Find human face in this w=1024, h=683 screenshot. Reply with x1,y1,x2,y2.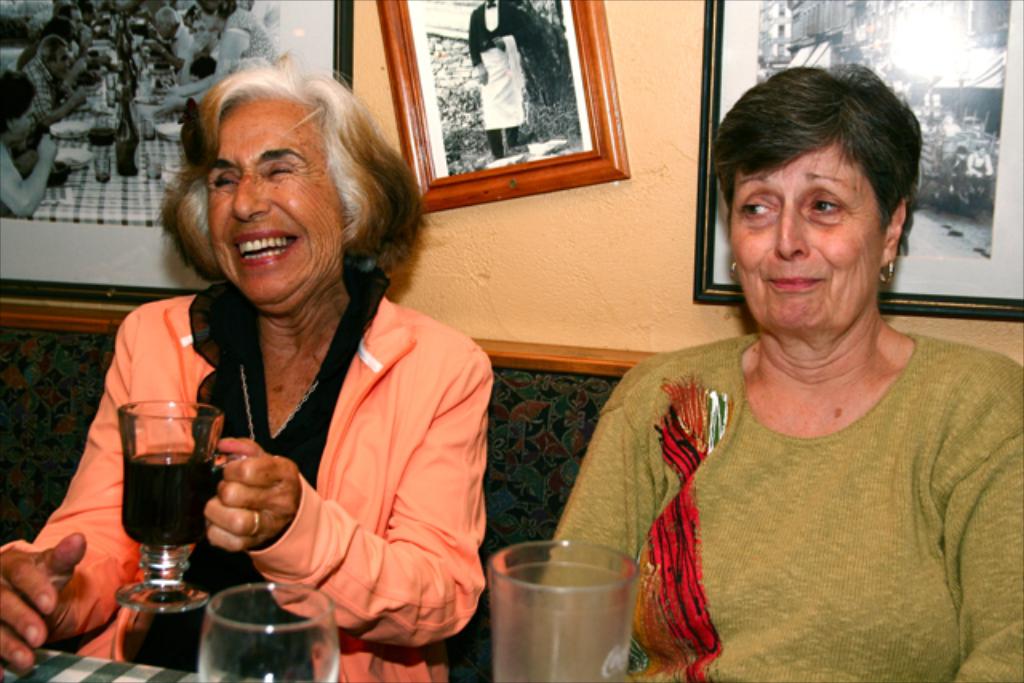
70,11,86,38.
